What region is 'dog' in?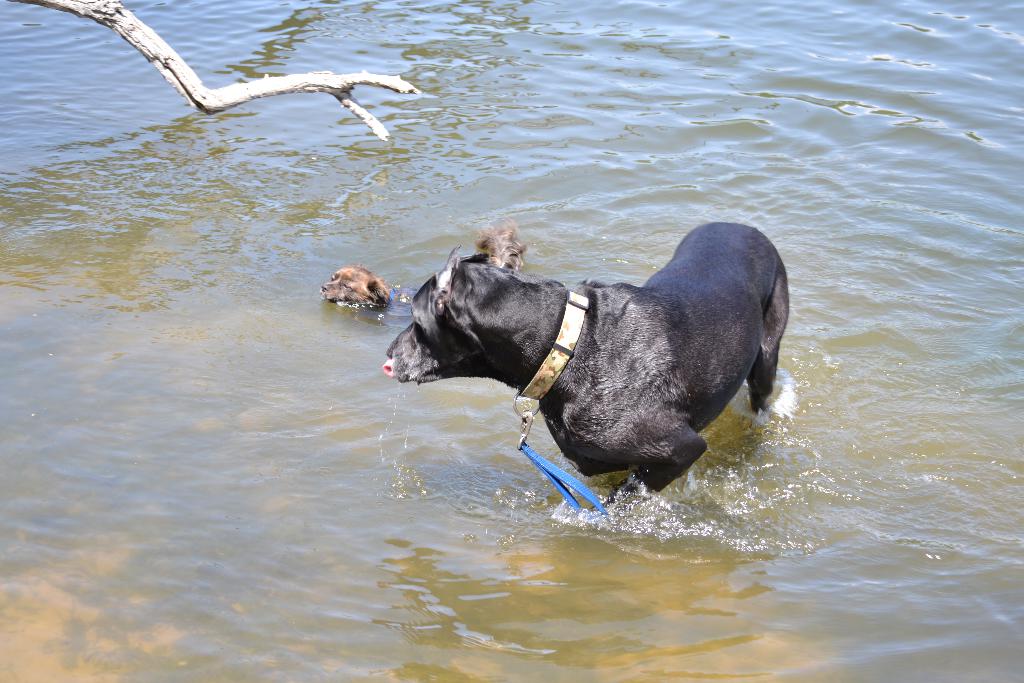
bbox=(320, 226, 529, 311).
